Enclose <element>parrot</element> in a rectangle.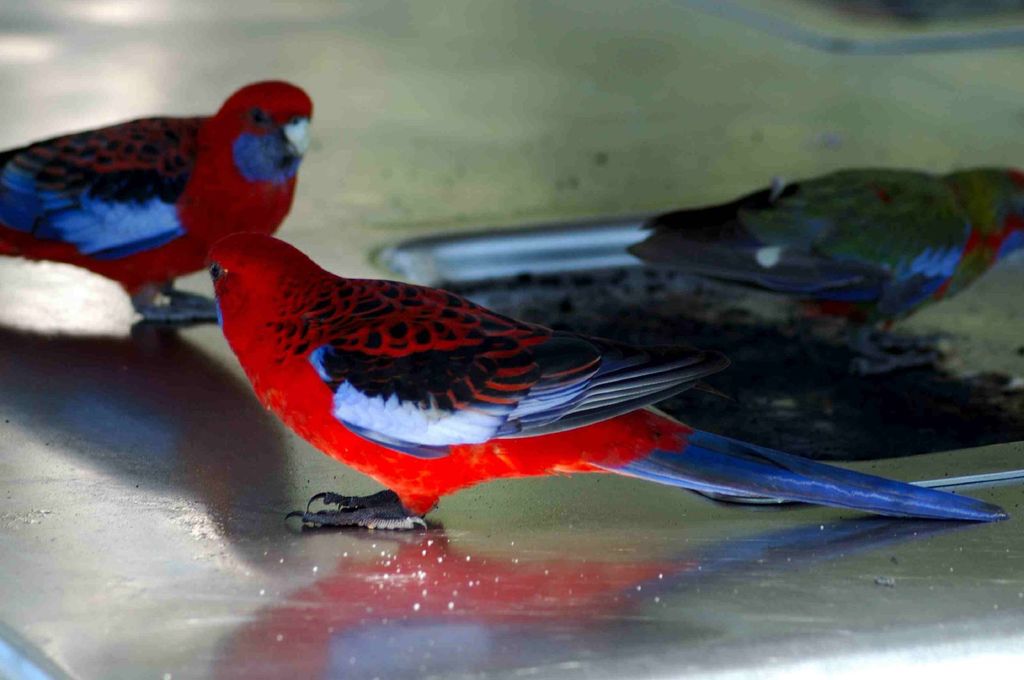
632, 166, 1023, 372.
